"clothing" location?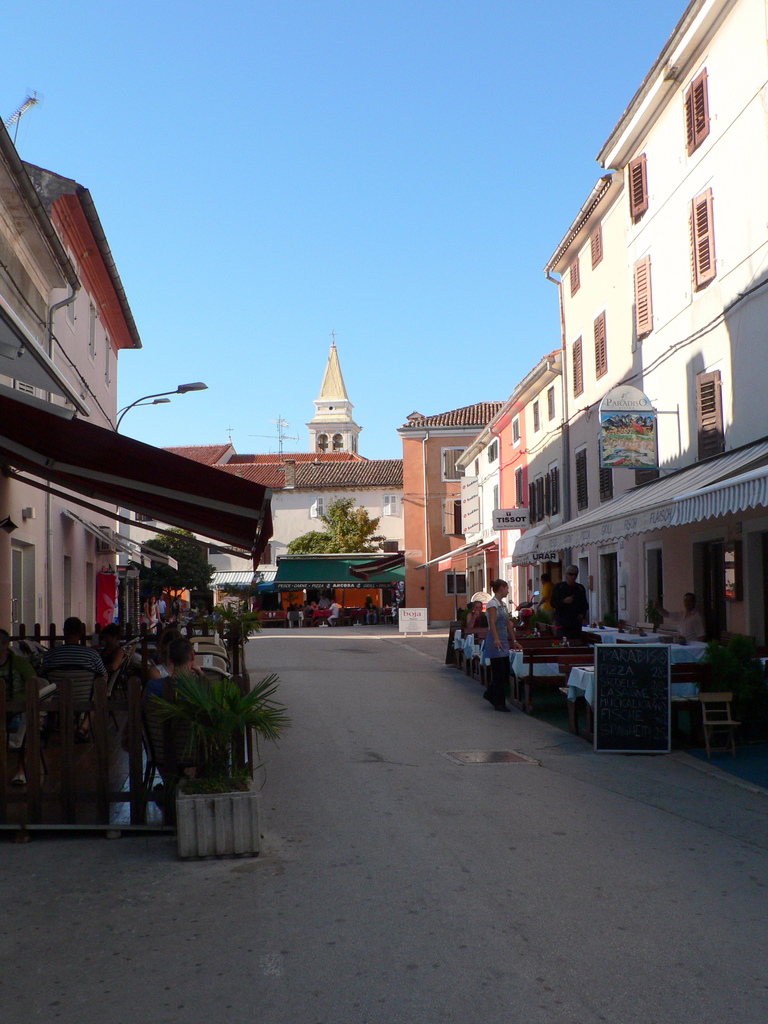
(669, 608, 704, 641)
